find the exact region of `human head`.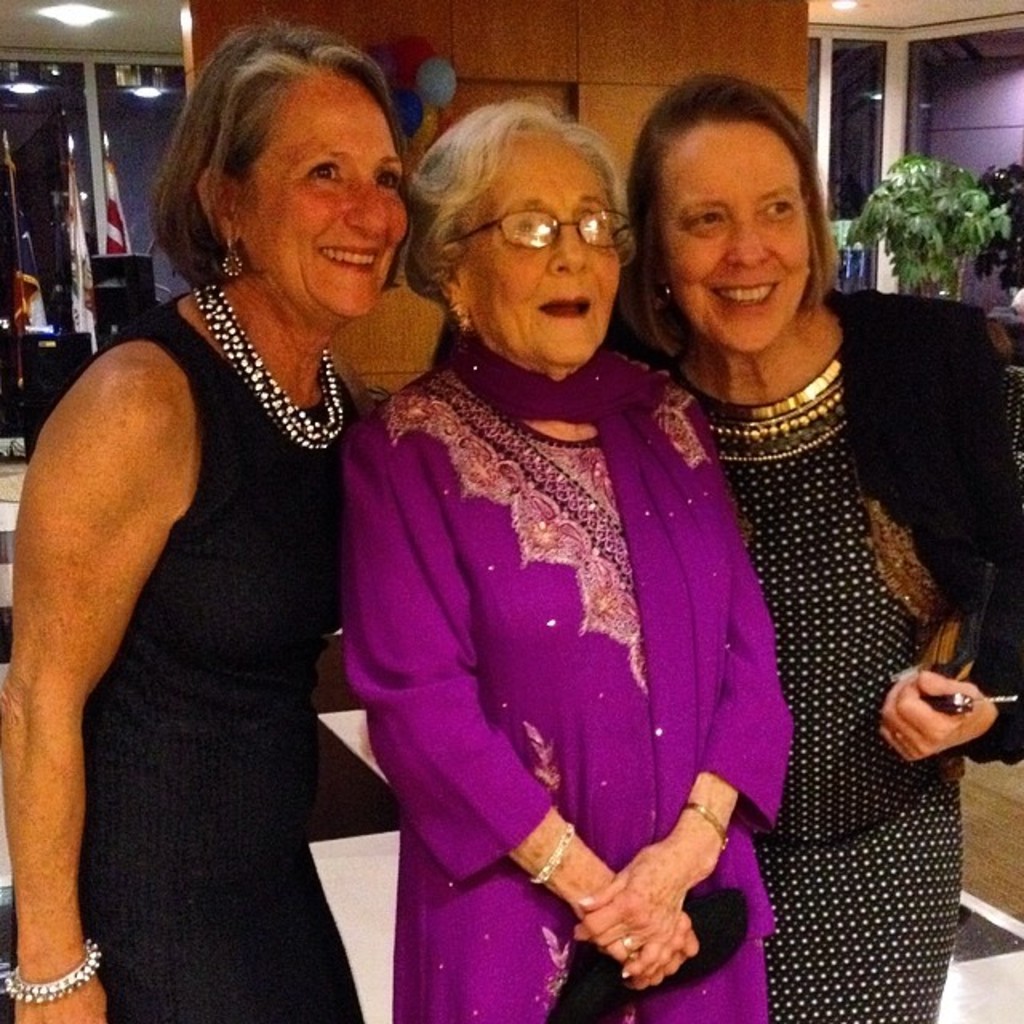
Exact region: bbox(624, 74, 829, 355).
